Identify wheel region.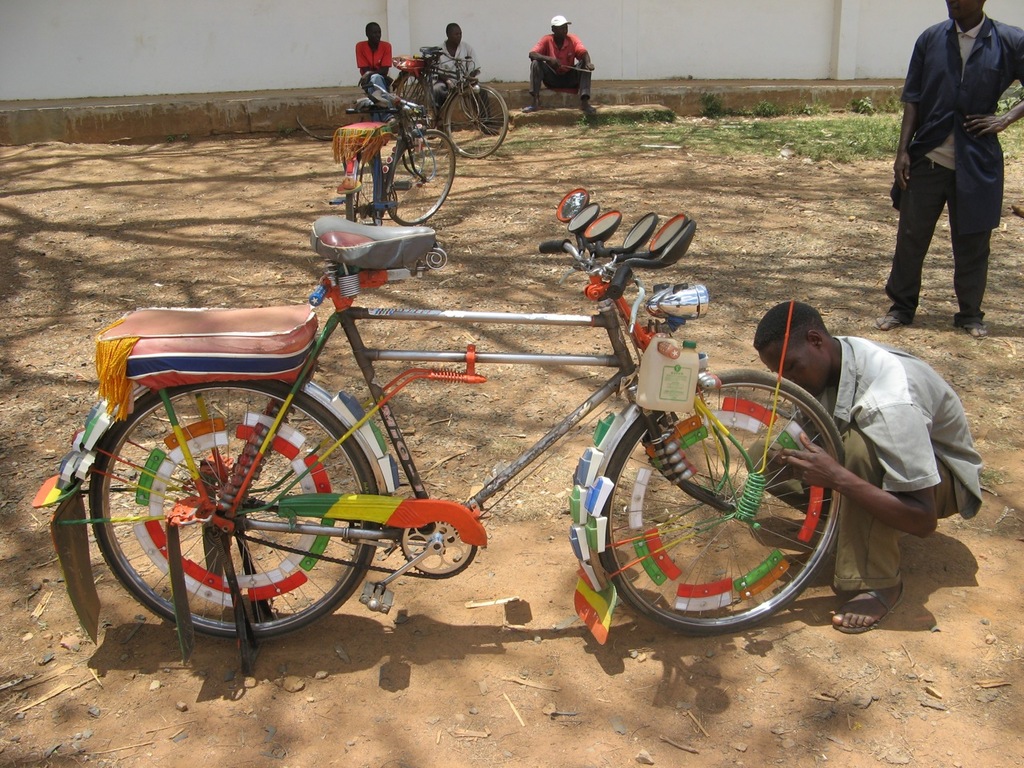
Region: {"left": 575, "top": 395, "right": 854, "bottom": 634}.
